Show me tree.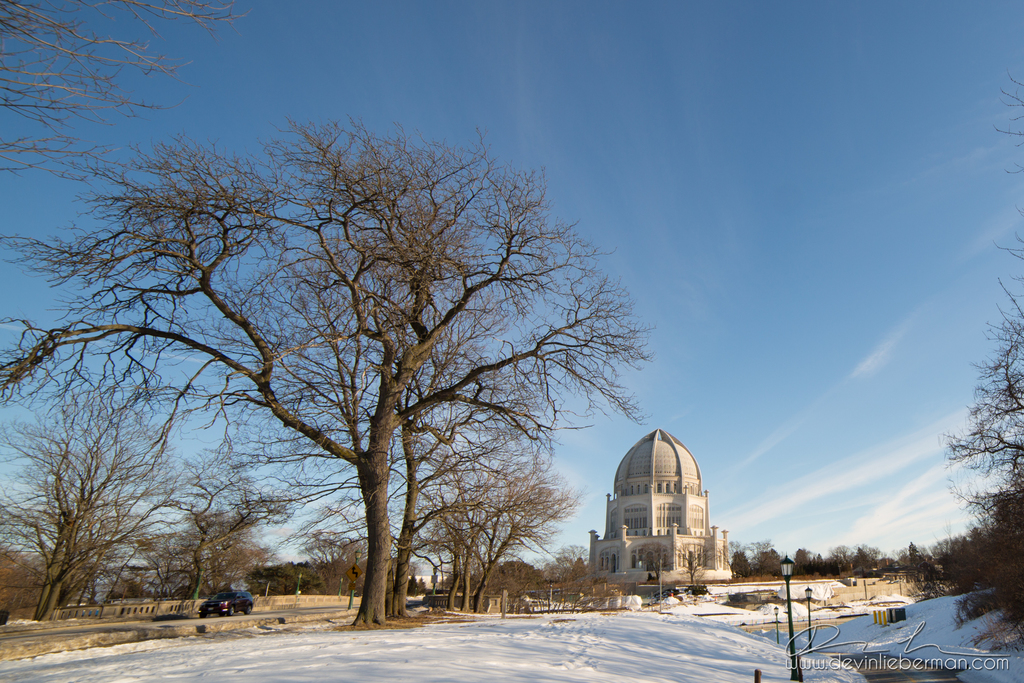
tree is here: [0,0,250,186].
